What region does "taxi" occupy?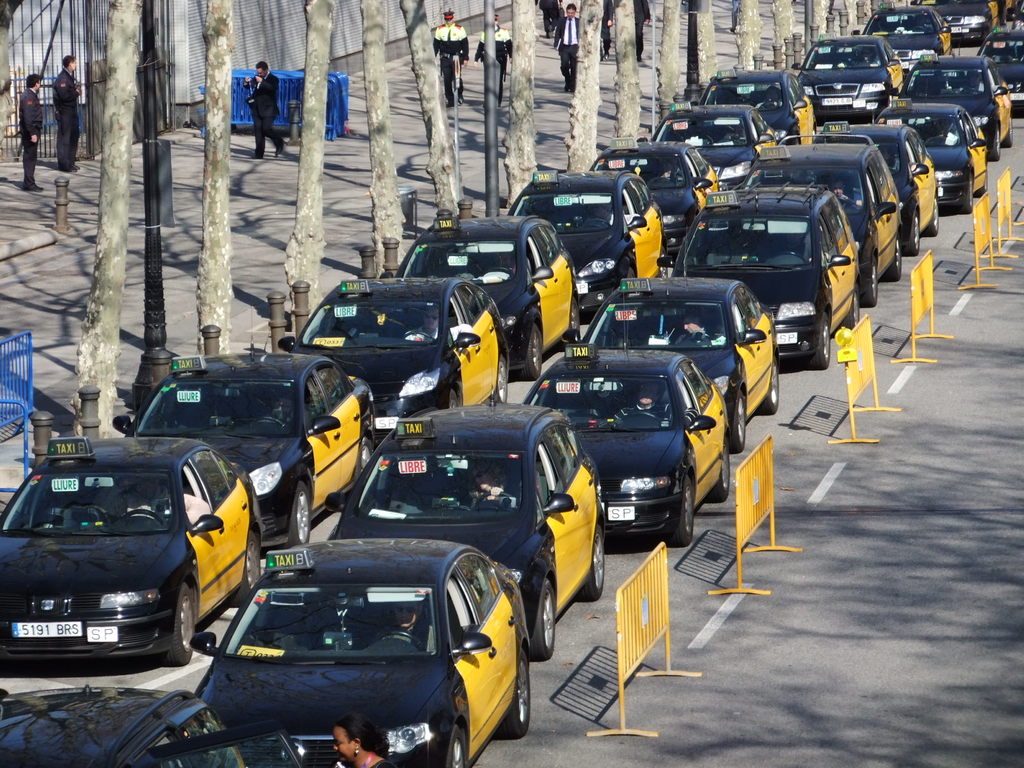
<bbox>852, 0, 954, 68</bbox>.
